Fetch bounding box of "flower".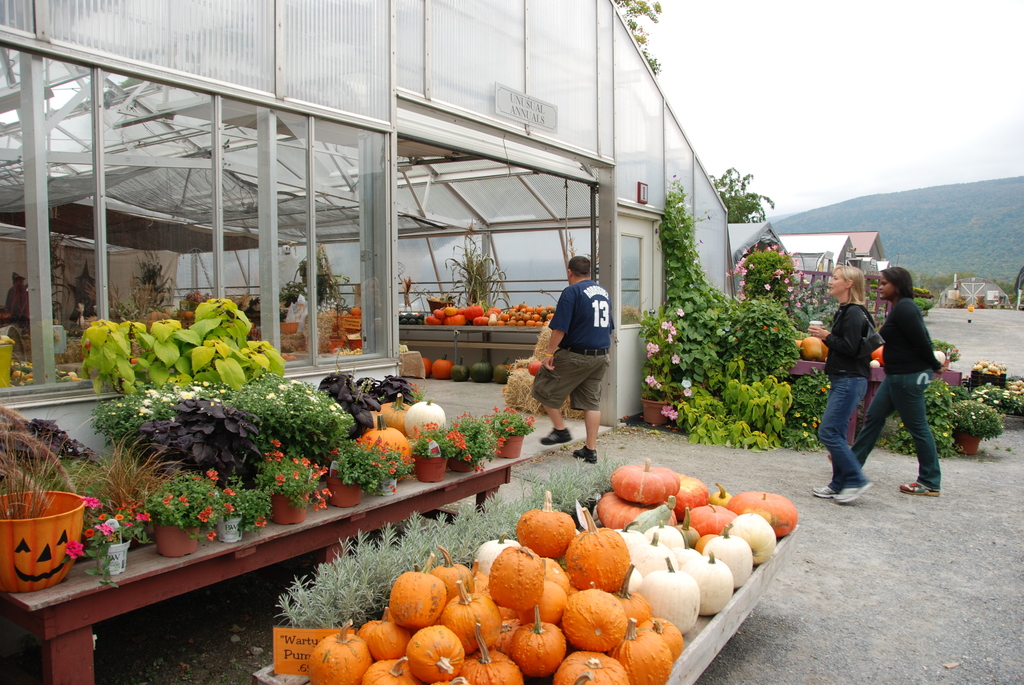
Bbox: <region>116, 400, 124, 407</region>.
